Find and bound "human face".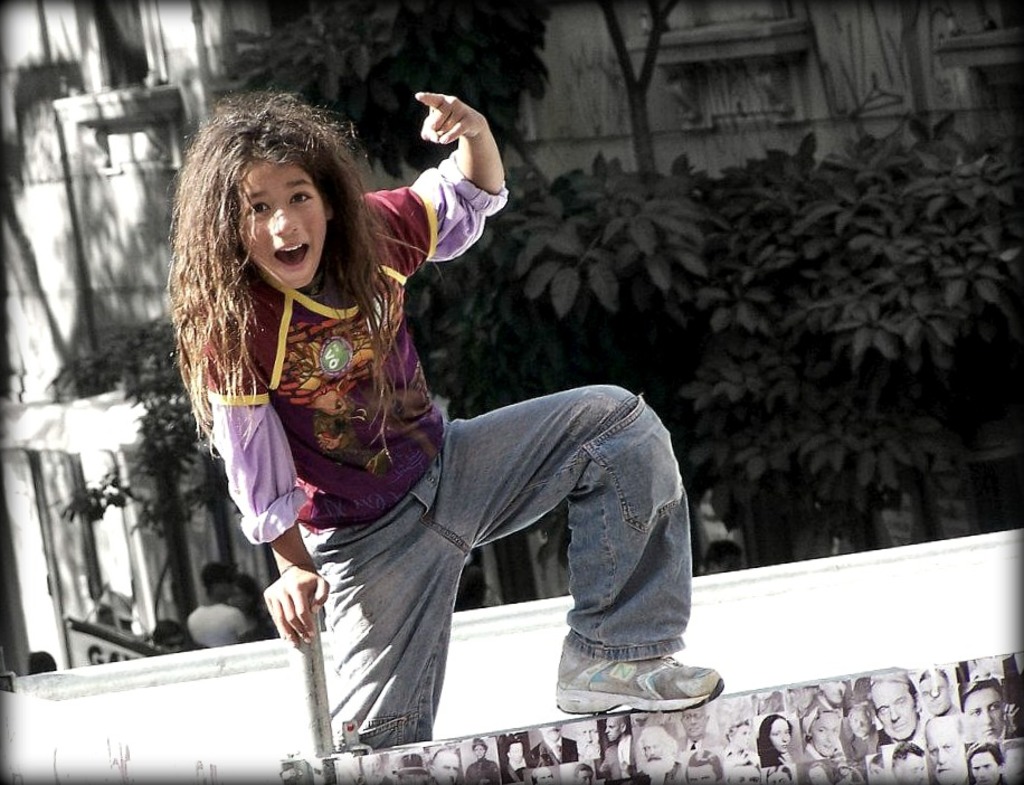
Bound: rect(476, 741, 484, 755).
